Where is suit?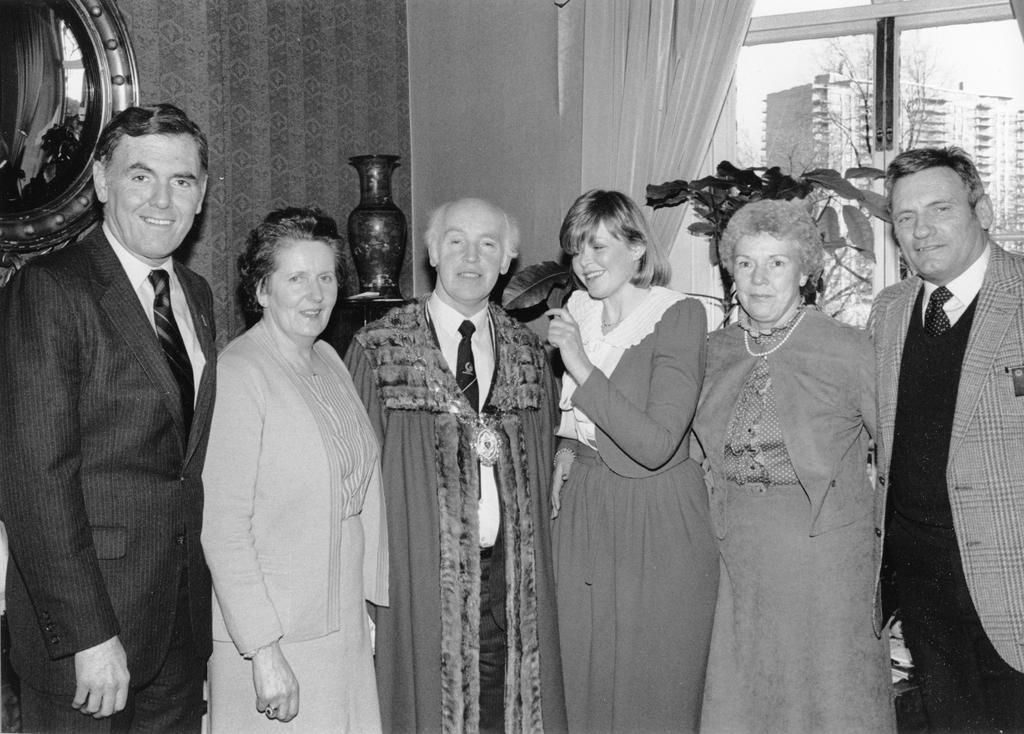
(17,117,239,732).
